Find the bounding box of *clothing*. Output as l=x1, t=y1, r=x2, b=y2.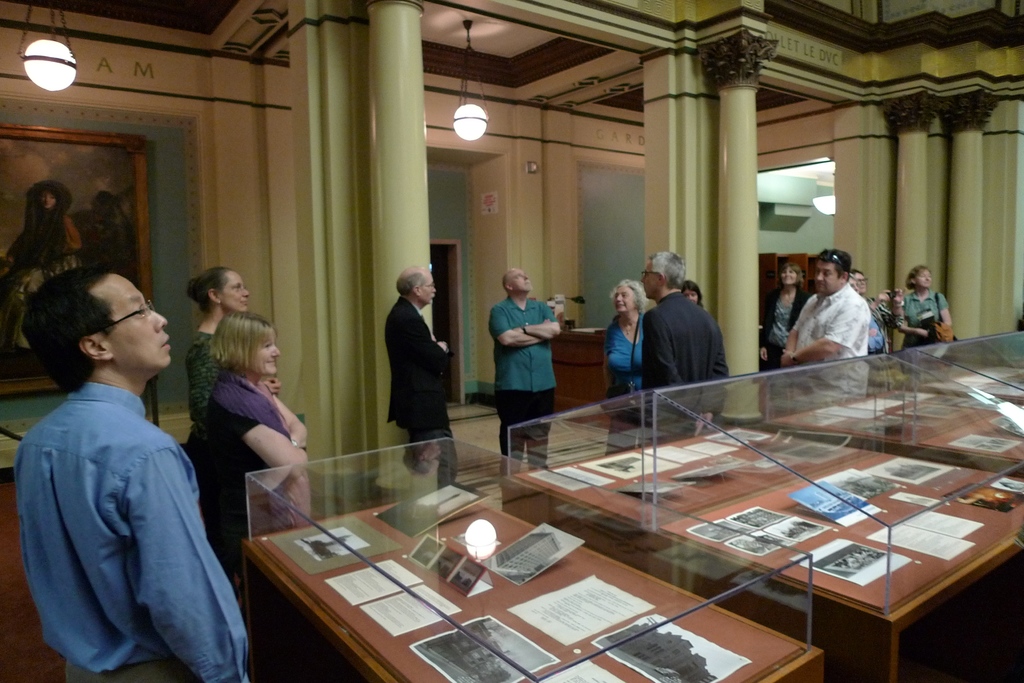
l=900, t=292, r=961, b=365.
